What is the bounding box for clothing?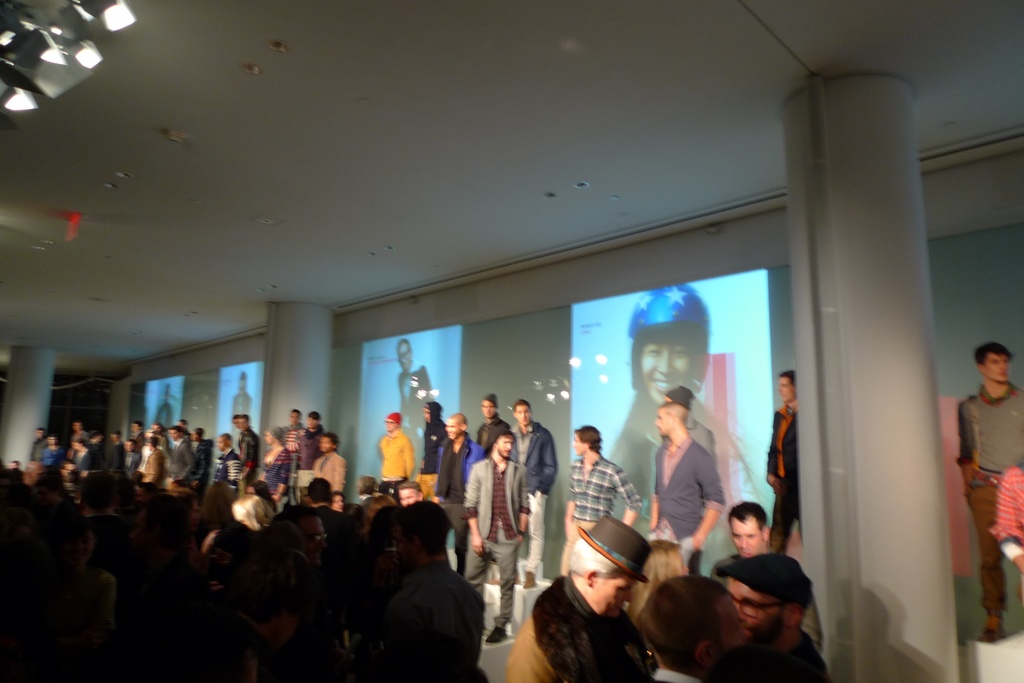
detection(230, 427, 254, 467).
